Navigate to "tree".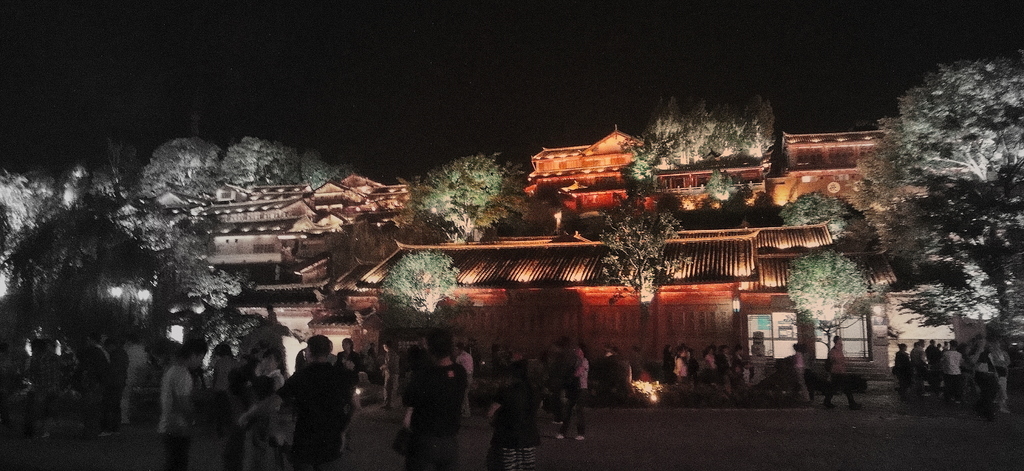
Navigation target: [776,192,849,241].
